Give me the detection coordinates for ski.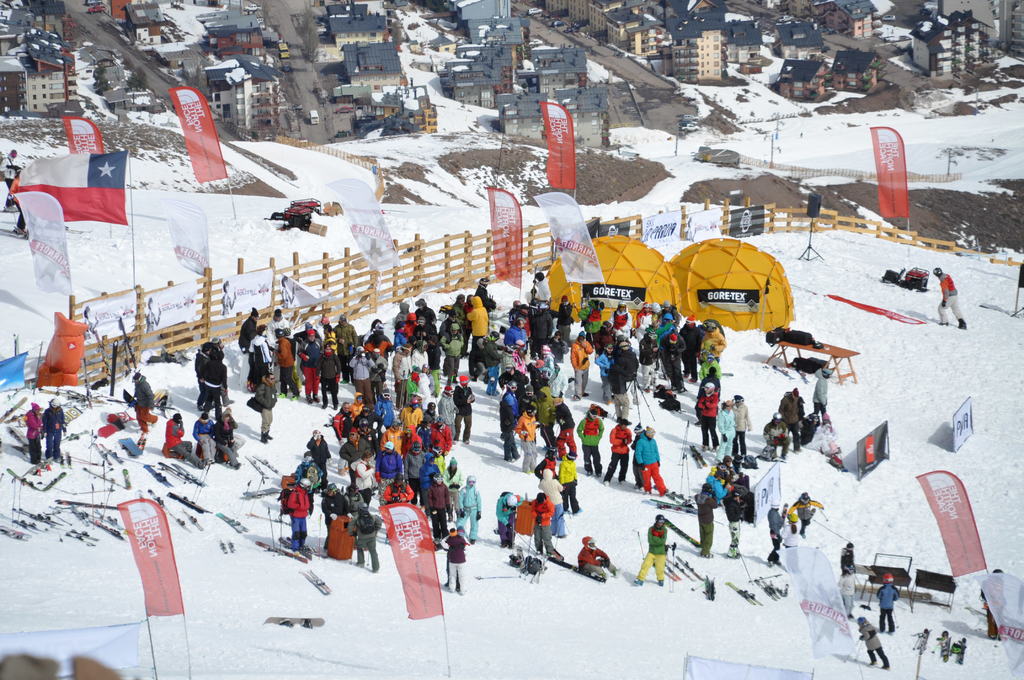
[59, 425, 93, 445].
